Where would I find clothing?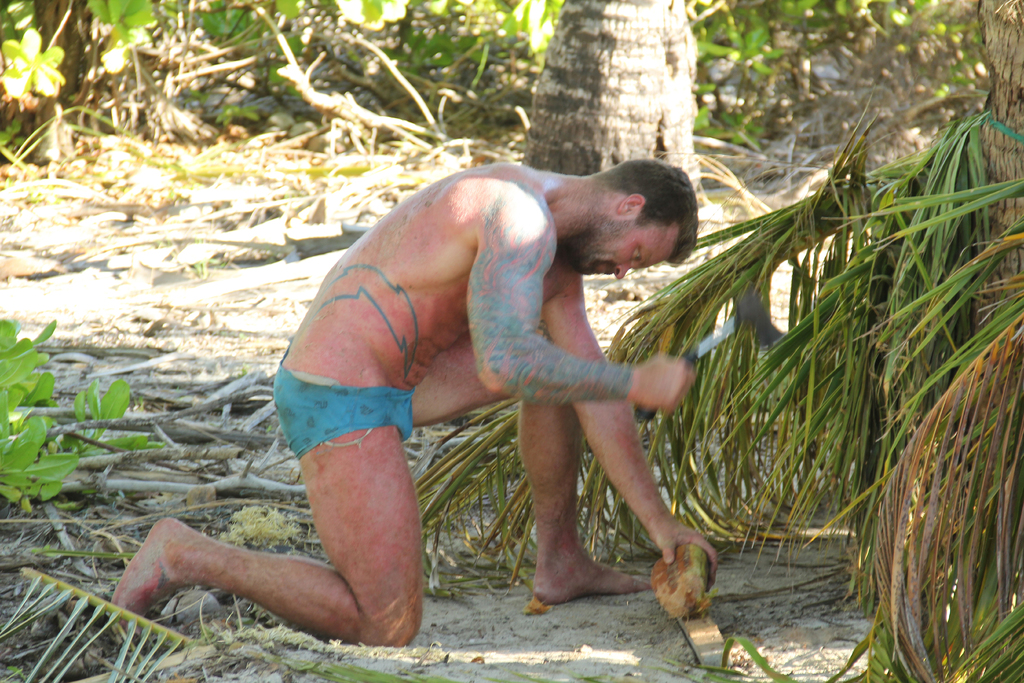
At [x1=284, y1=350, x2=415, y2=459].
